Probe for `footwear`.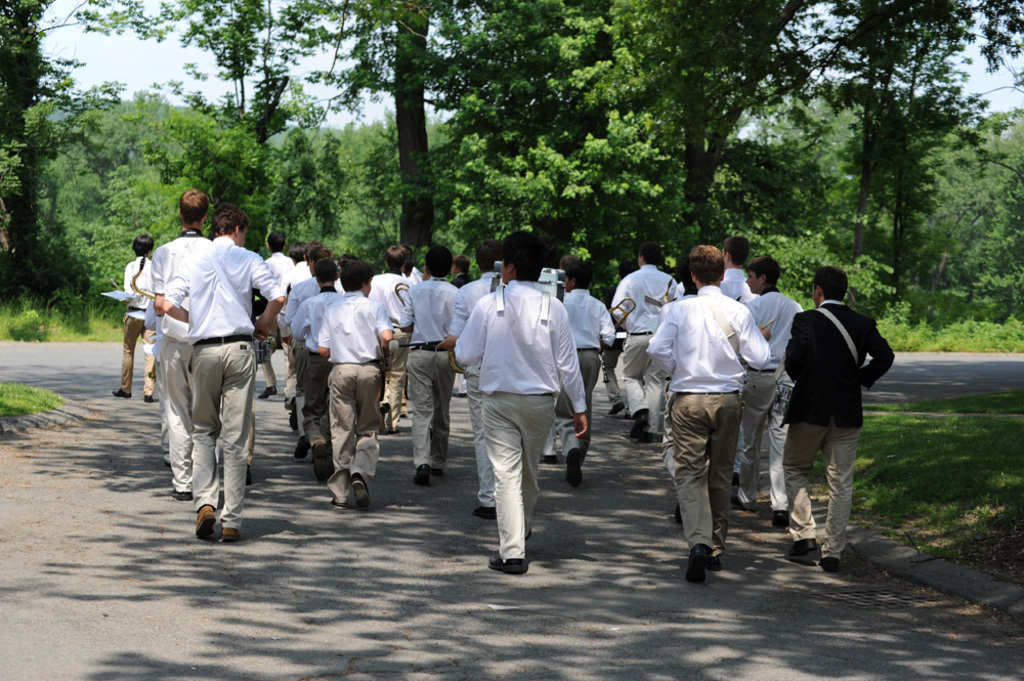
Probe result: x1=674 y1=504 x2=681 y2=524.
